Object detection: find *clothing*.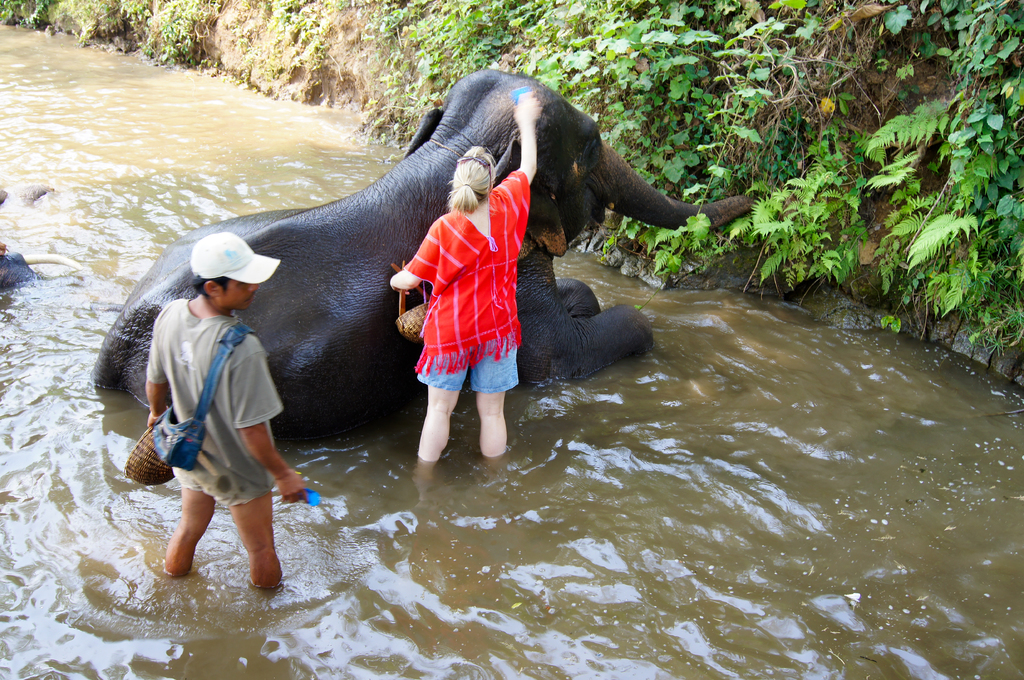
Rect(141, 292, 287, 502).
